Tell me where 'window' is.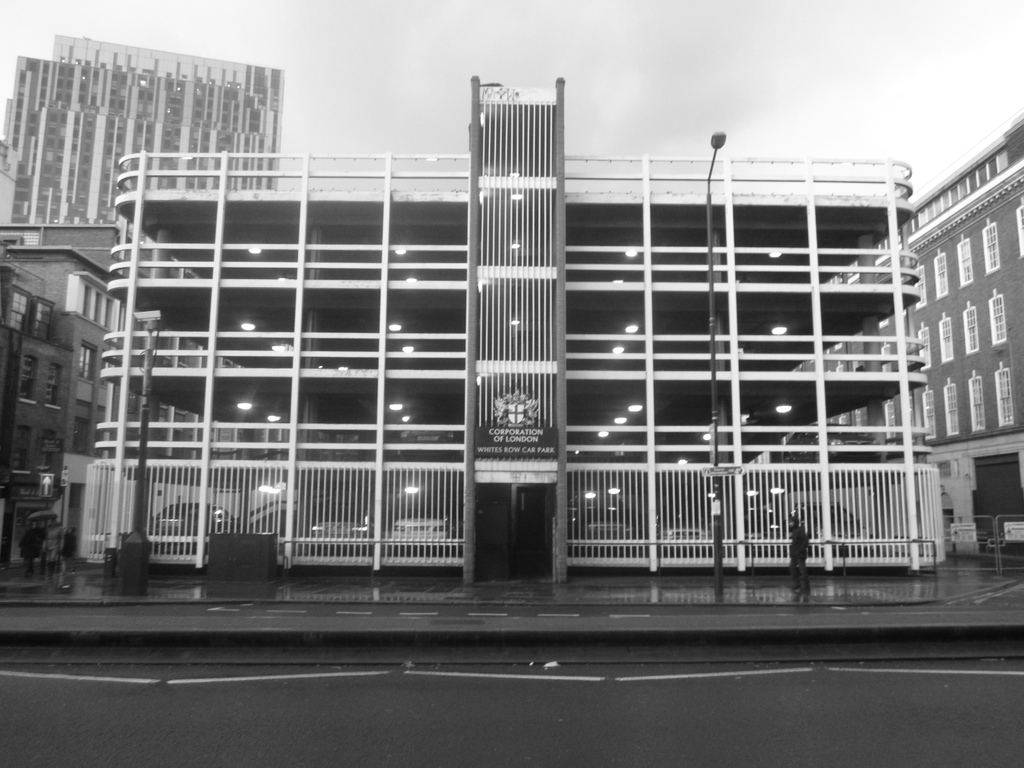
'window' is at detection(999, 364, 1013, 429).
